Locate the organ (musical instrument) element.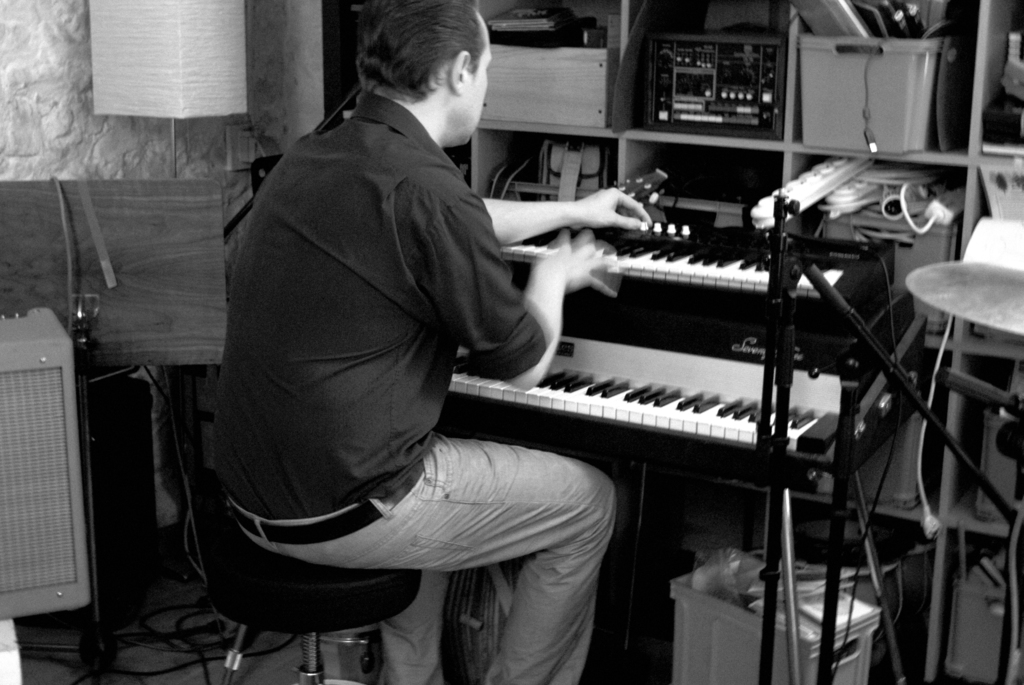
Element bbox: 351 122 996 538.
